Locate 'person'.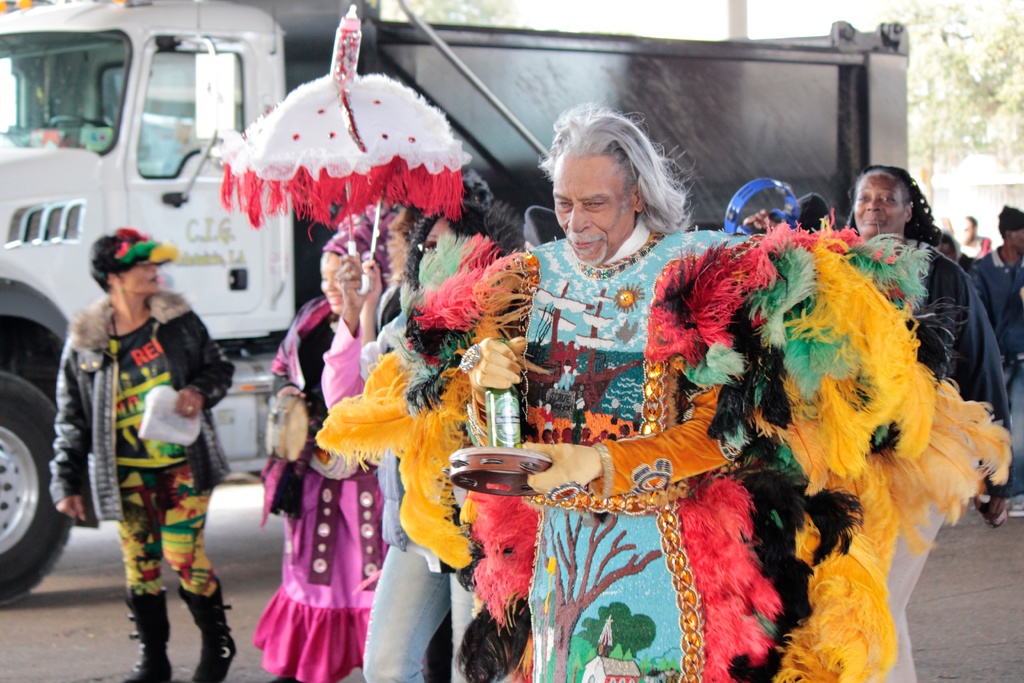
Bounding box: 428:104:789:682.
